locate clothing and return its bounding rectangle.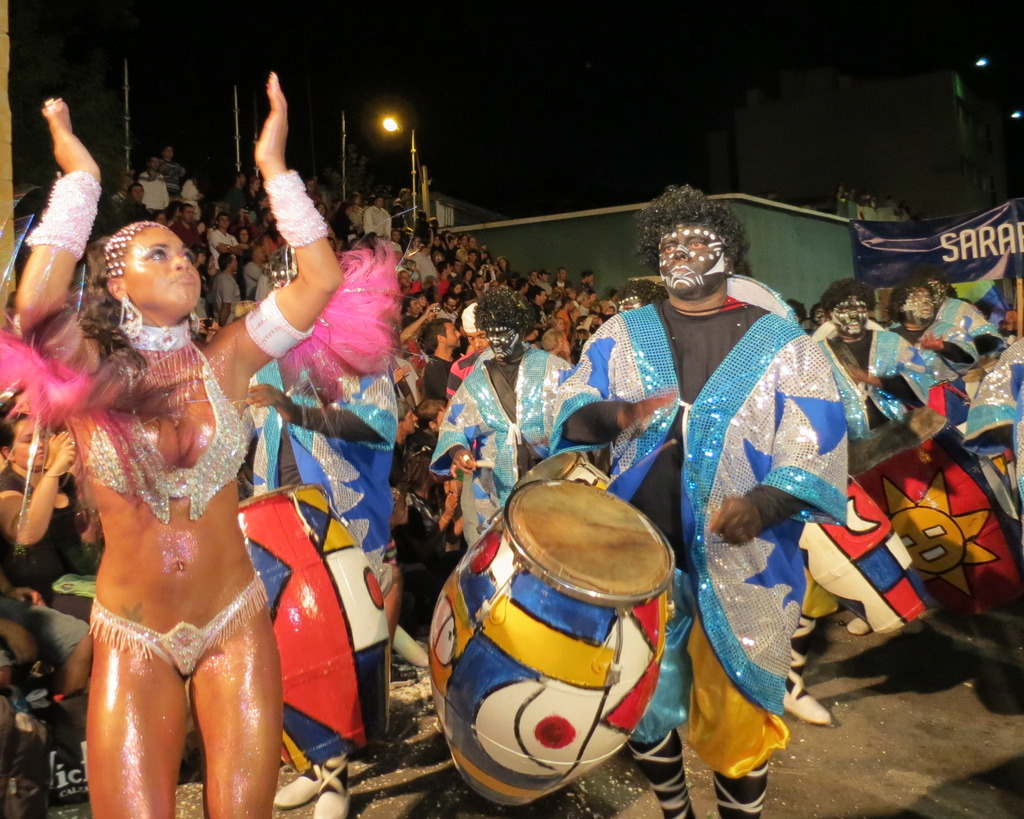
region(100, 576, 266, 690).
